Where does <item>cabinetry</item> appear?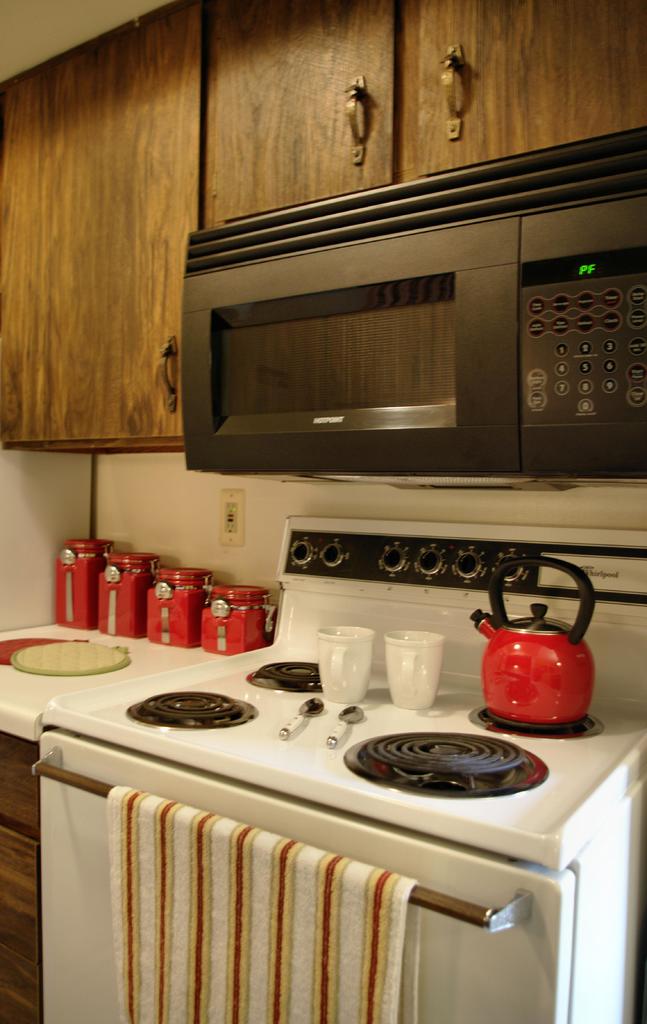
Appears at detection(199, 0, 646, 250).
